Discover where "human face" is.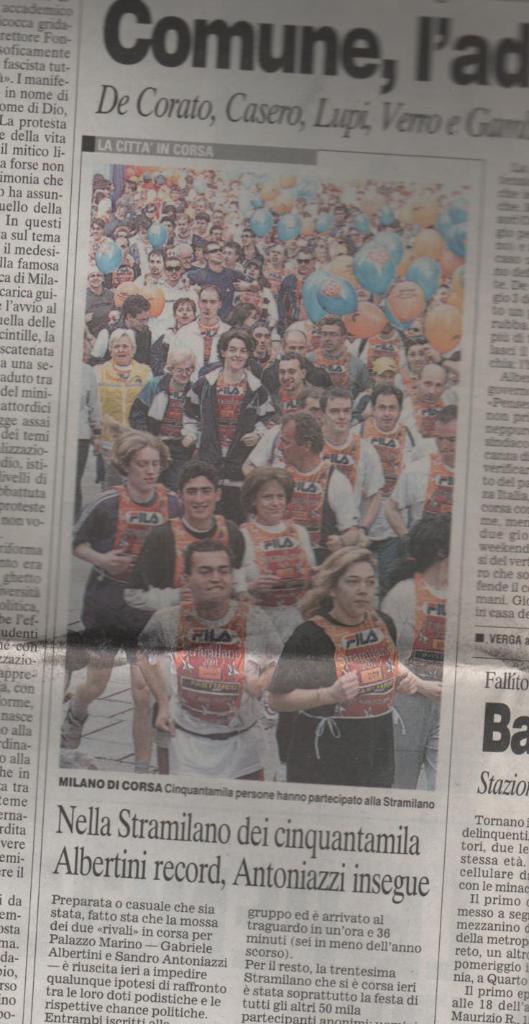
Discovered at <box>325,404,350,434</box>.
